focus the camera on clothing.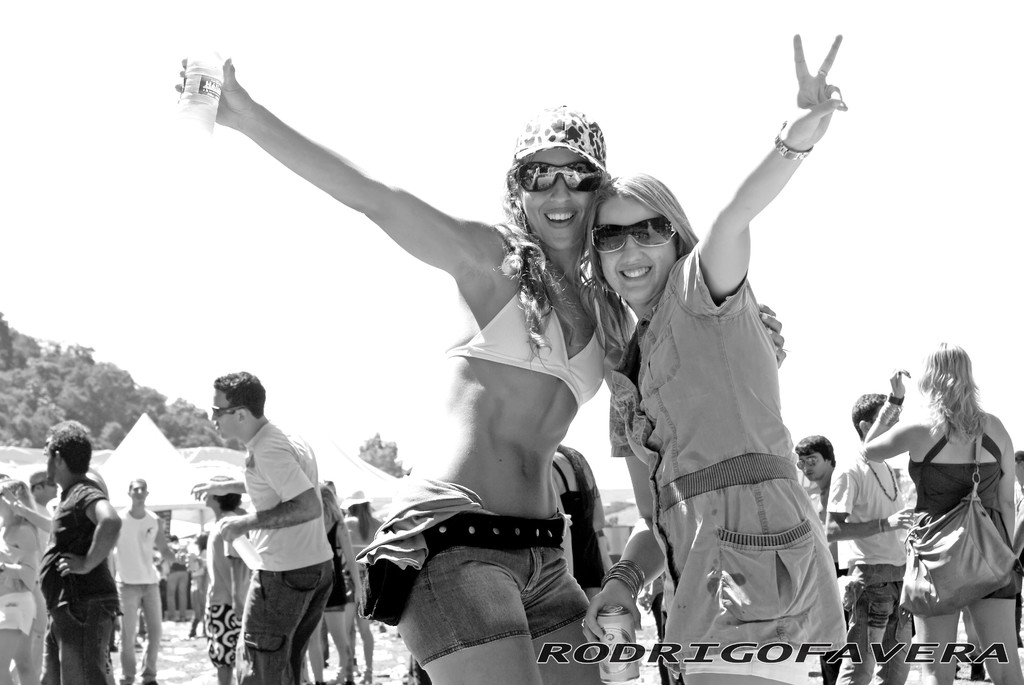
Focus region: 189 540 209 619.
